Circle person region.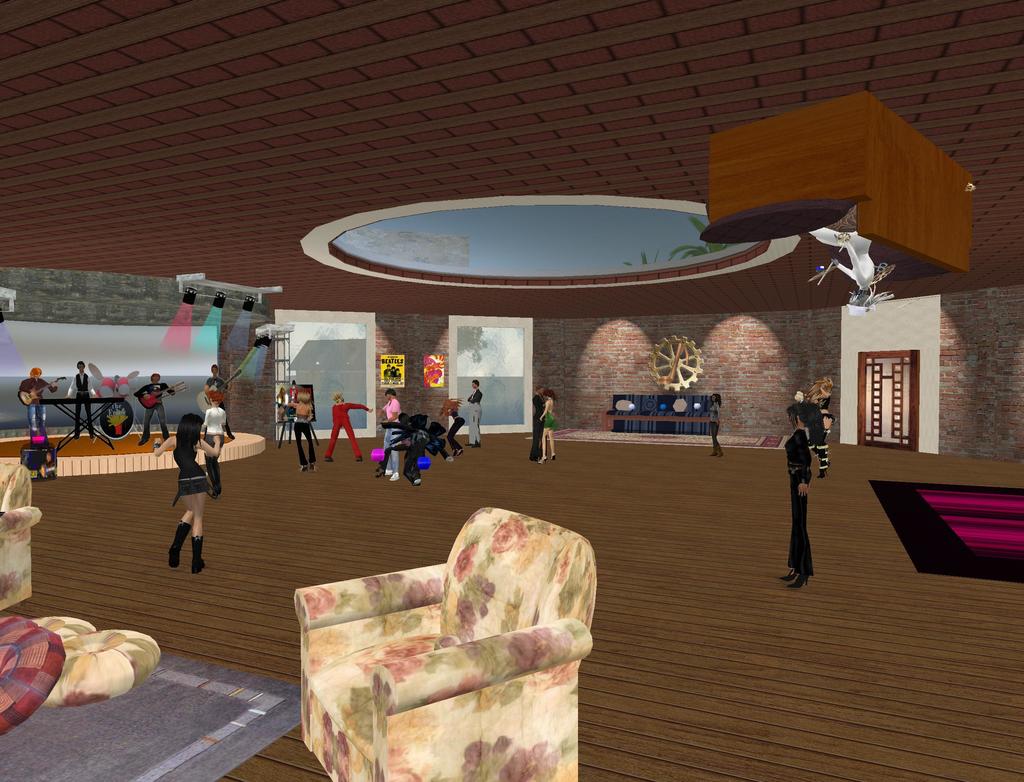
Region: left=130, top=371, right=179, bottom=447.
